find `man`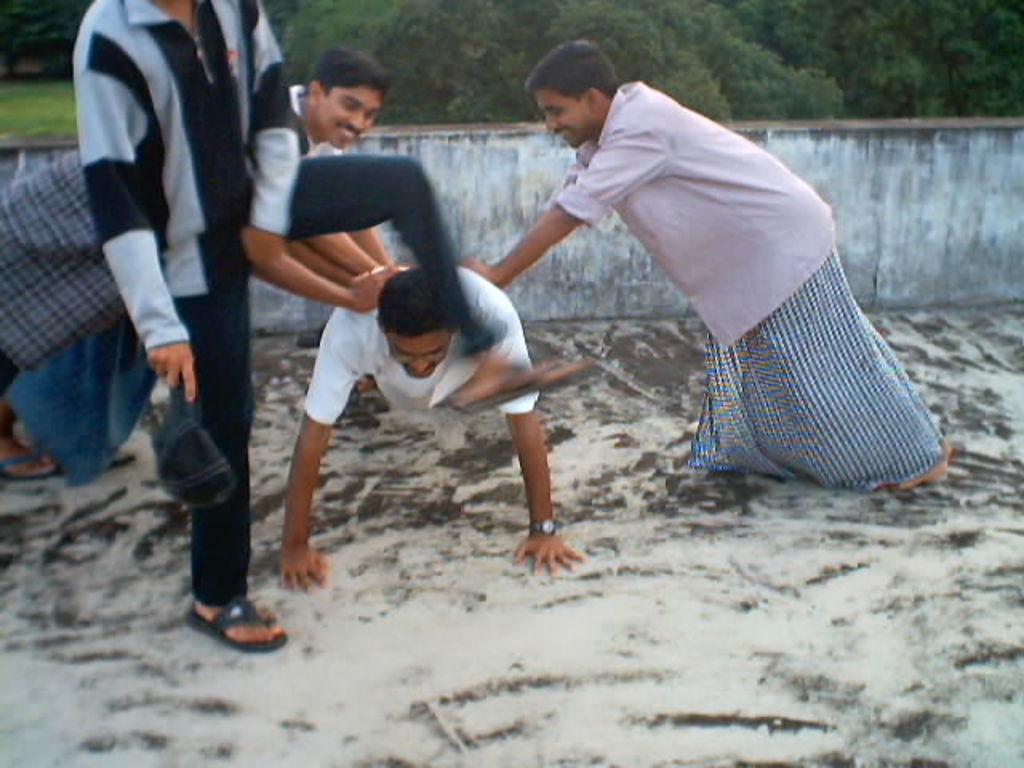
crop(394, 50, 907, 552)
